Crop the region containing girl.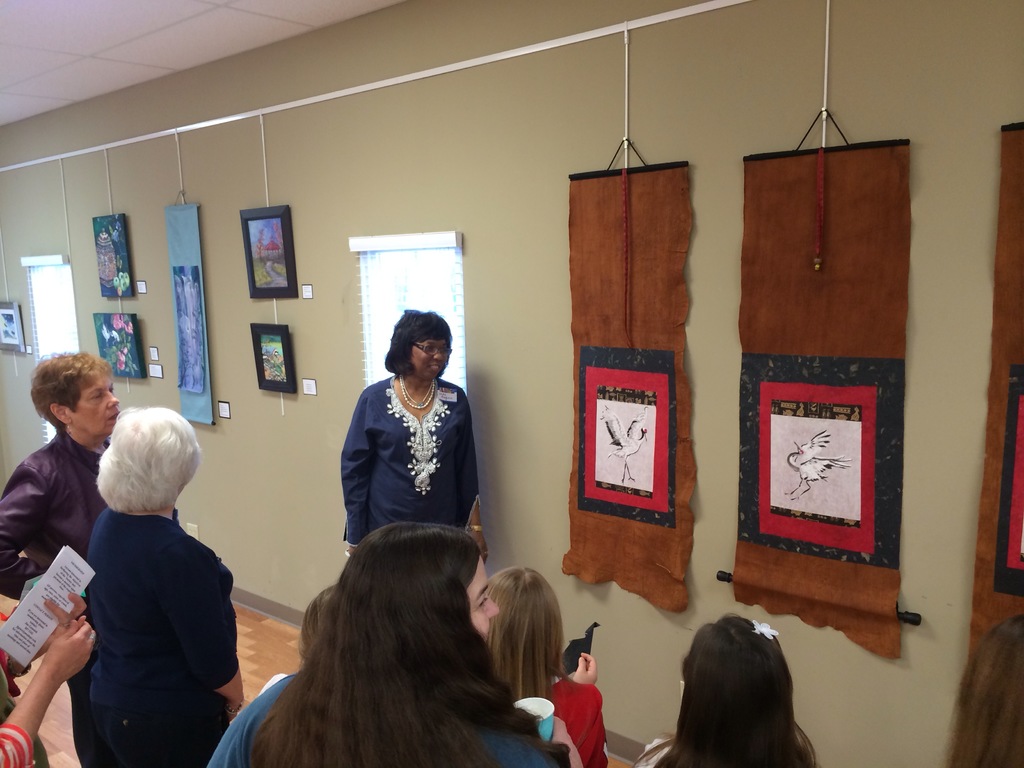
Crop region: BBox(633, 615, 822, 767).
